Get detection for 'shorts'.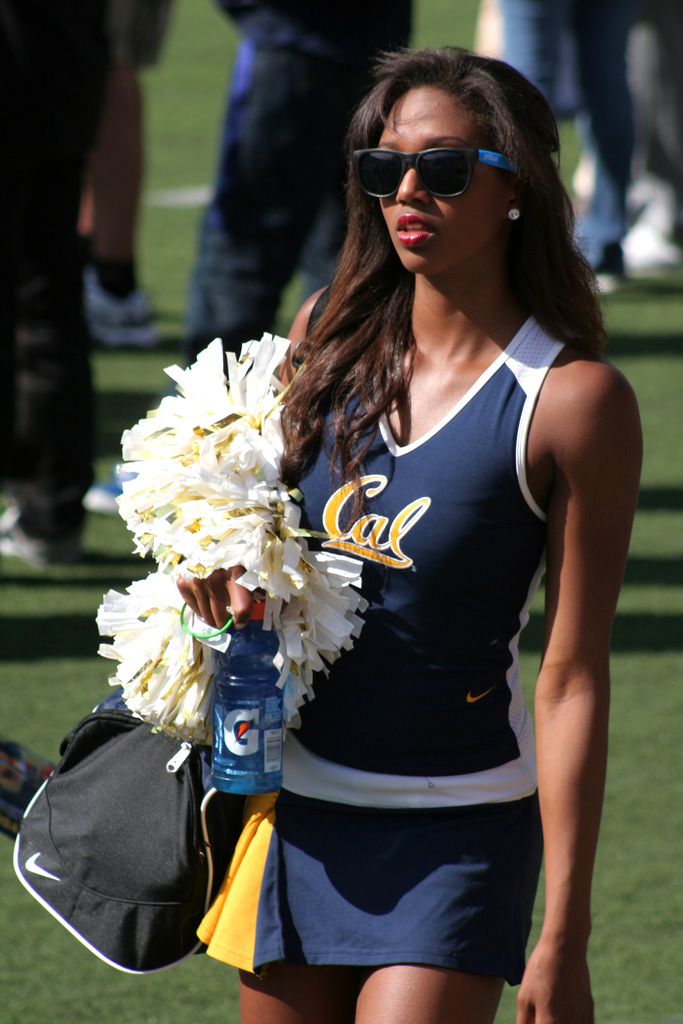
Detection: box=[223, 785, 553, 1002].
